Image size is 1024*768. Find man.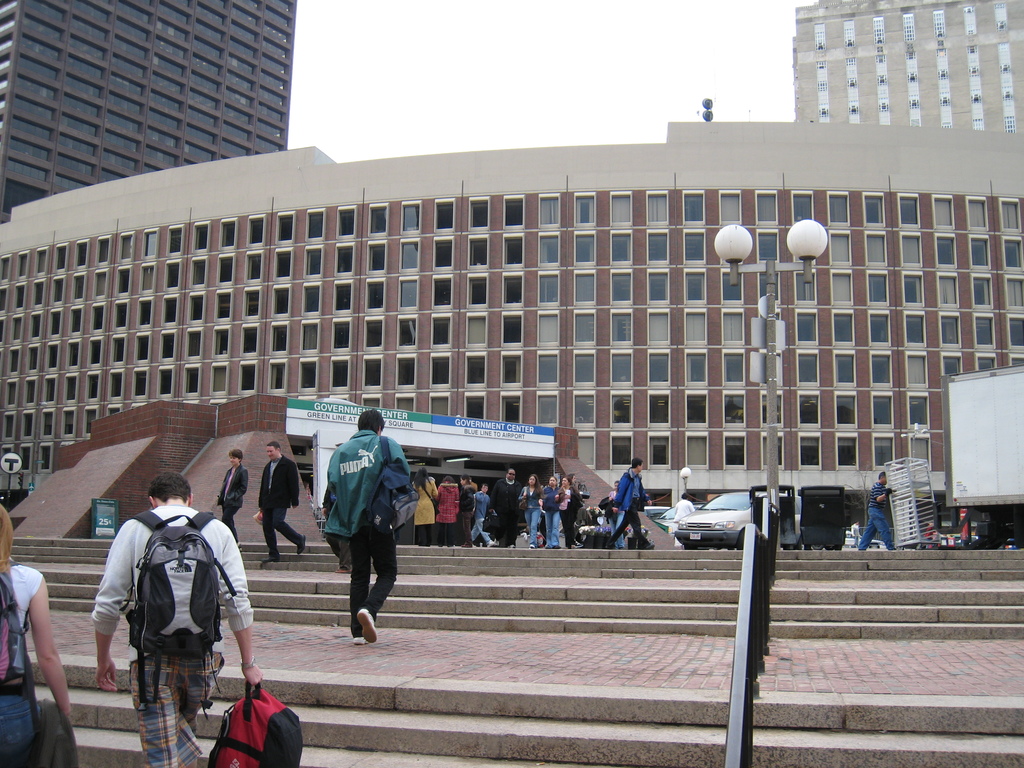
856, 472, 893, 552.
